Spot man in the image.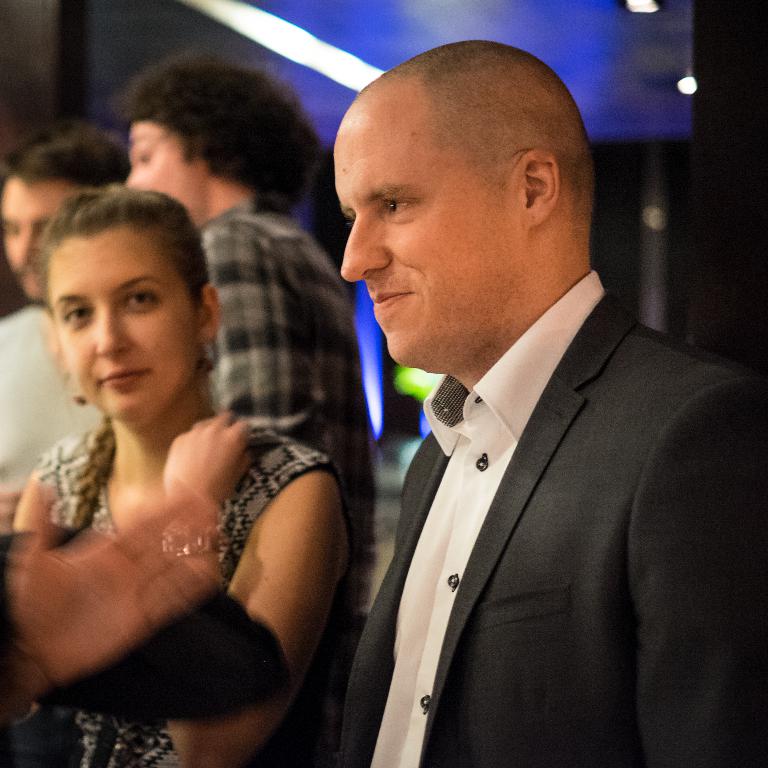
man found at locate(0, 130, 133, 489).
